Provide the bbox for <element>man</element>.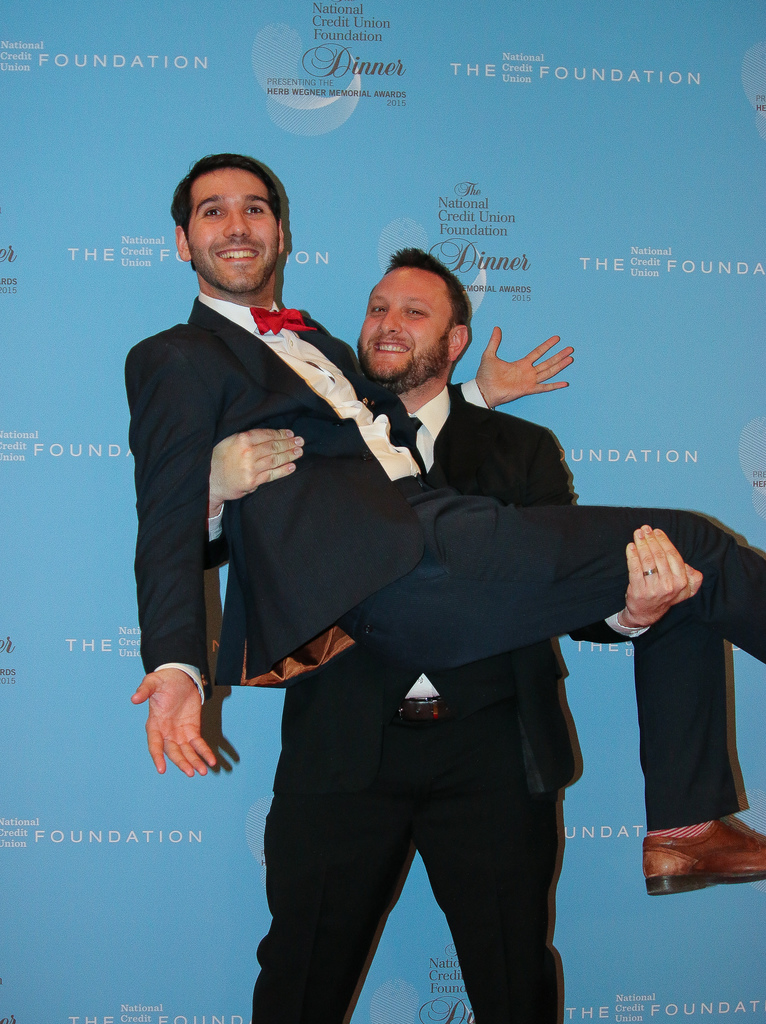
(left=245, top=244, right=563, bottom=1023).
